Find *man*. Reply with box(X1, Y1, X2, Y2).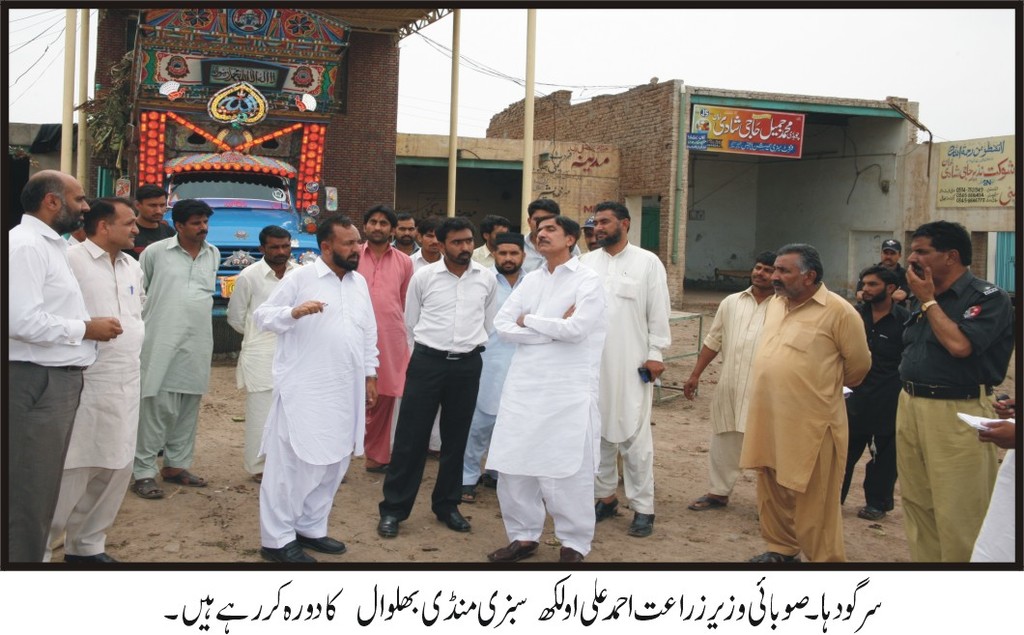
box(877, 208, 1013, 568).
